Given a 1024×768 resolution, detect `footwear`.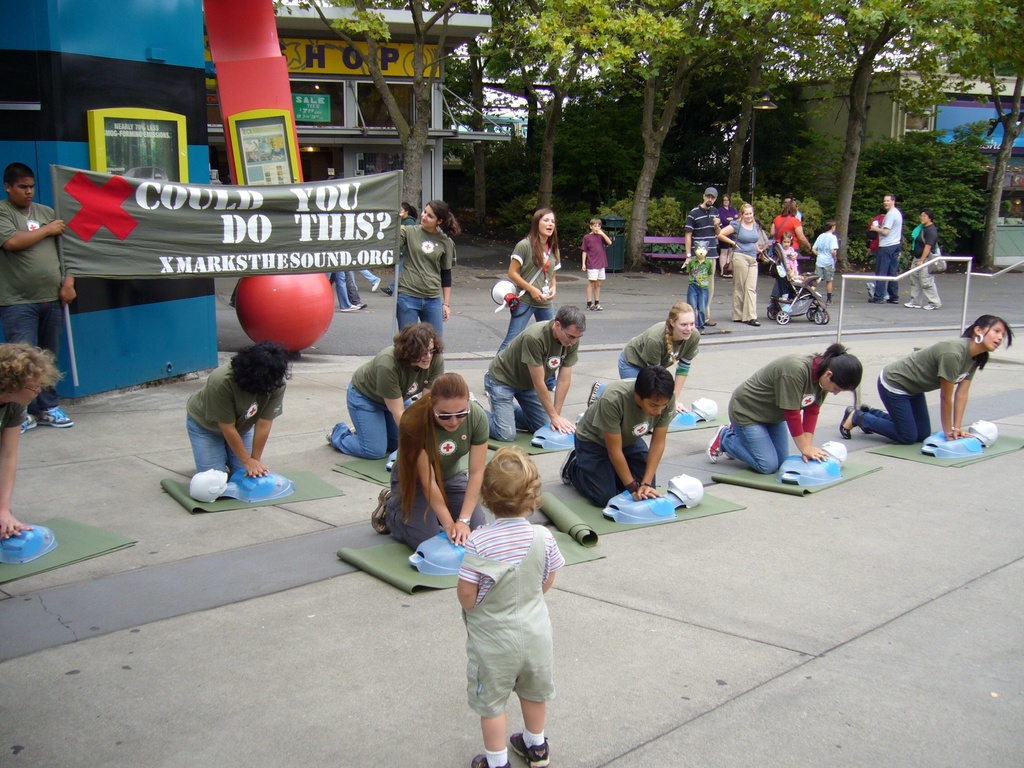
box=[378, 289, 393, 295].
